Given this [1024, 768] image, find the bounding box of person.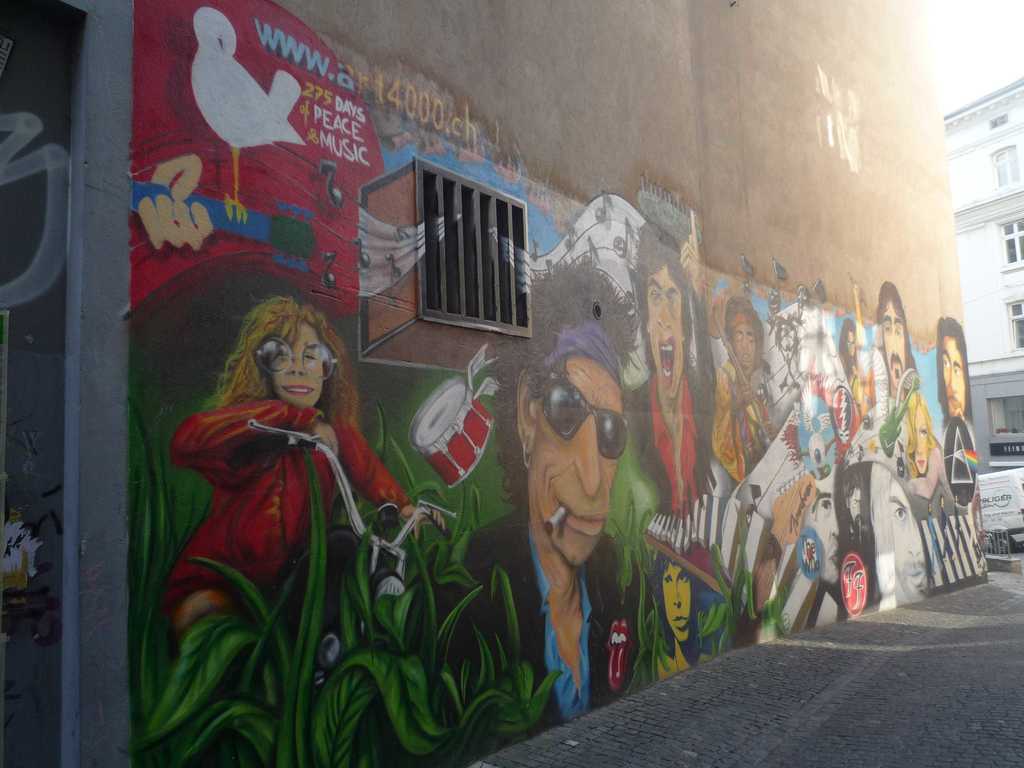
BBox(711, 284, 781, 488).
